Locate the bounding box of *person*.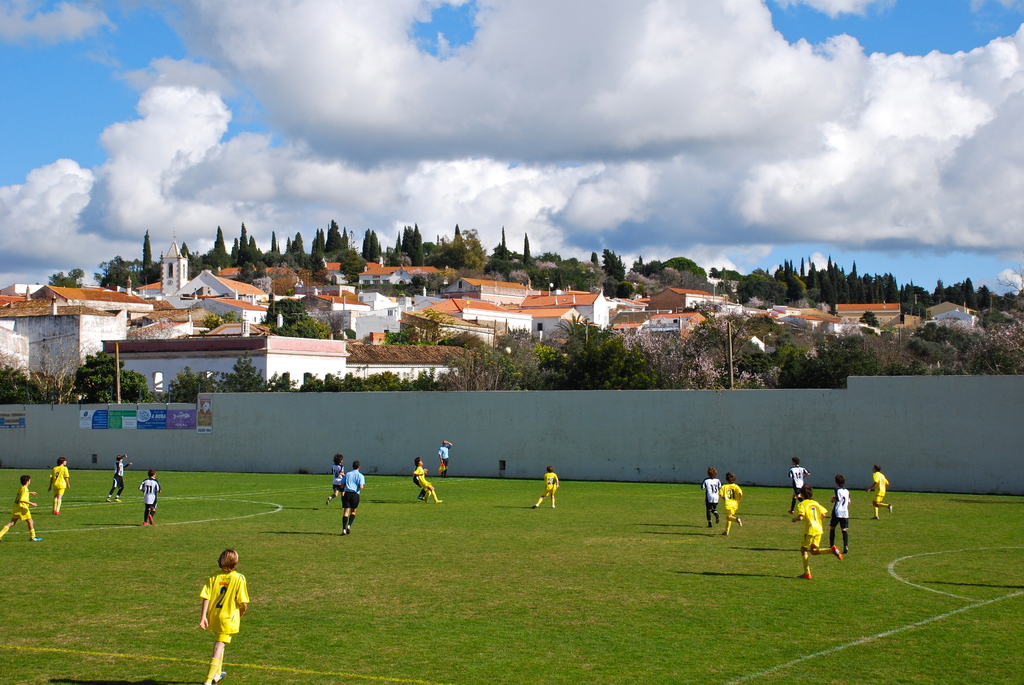
Bounding box: x1=416, y1=456, x2=444, y2=505.
